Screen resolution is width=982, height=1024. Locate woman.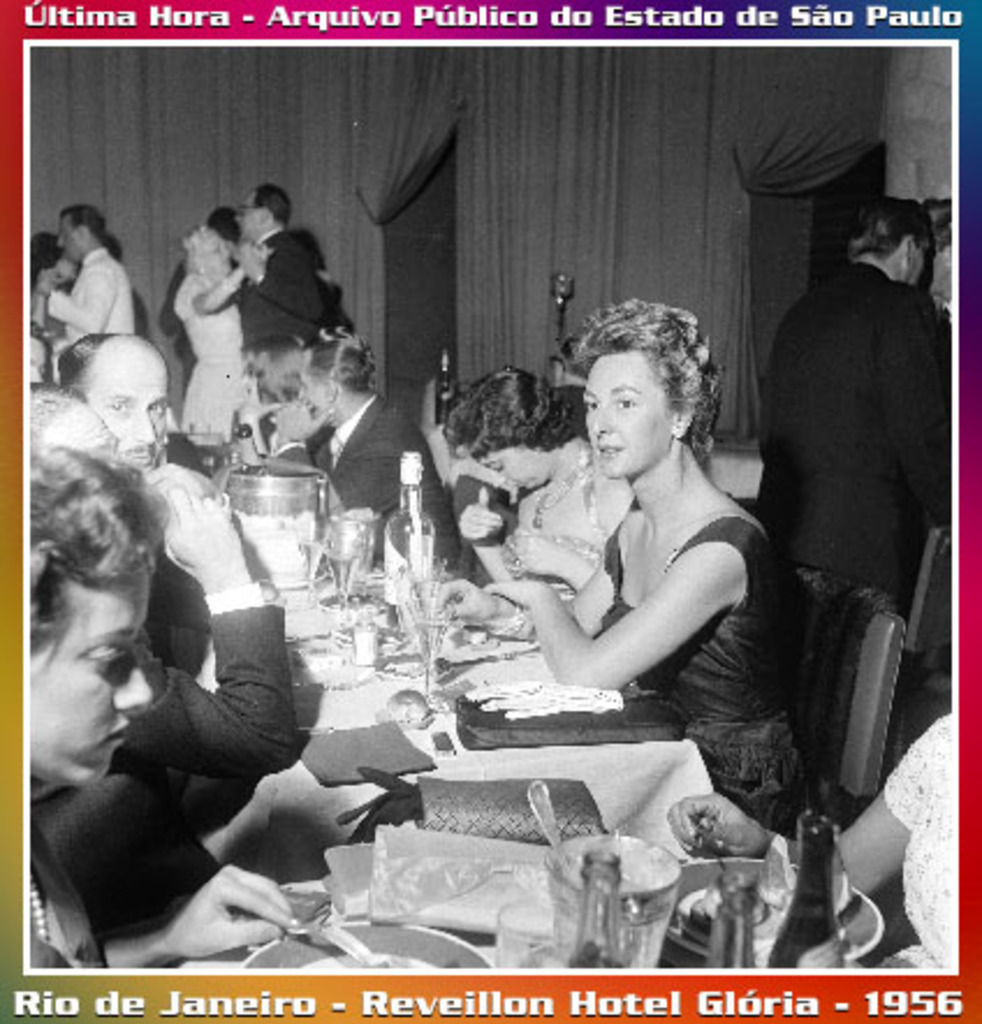
l=160, t=220, r=257, b=433.
